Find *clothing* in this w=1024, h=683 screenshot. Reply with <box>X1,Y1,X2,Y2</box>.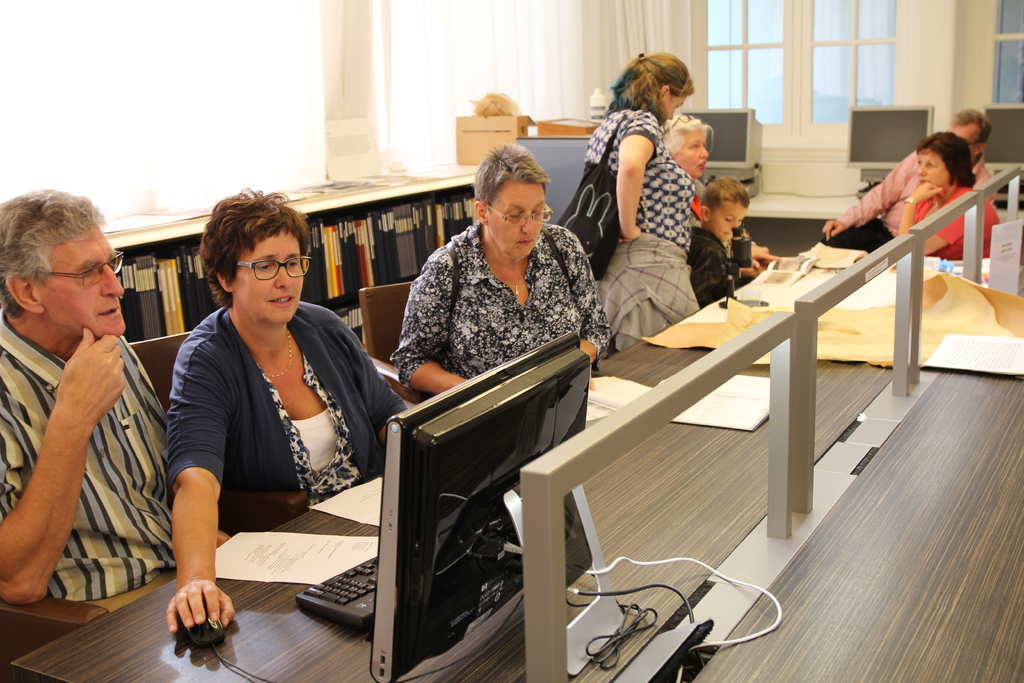
<box>164,292,412,515</box>.
